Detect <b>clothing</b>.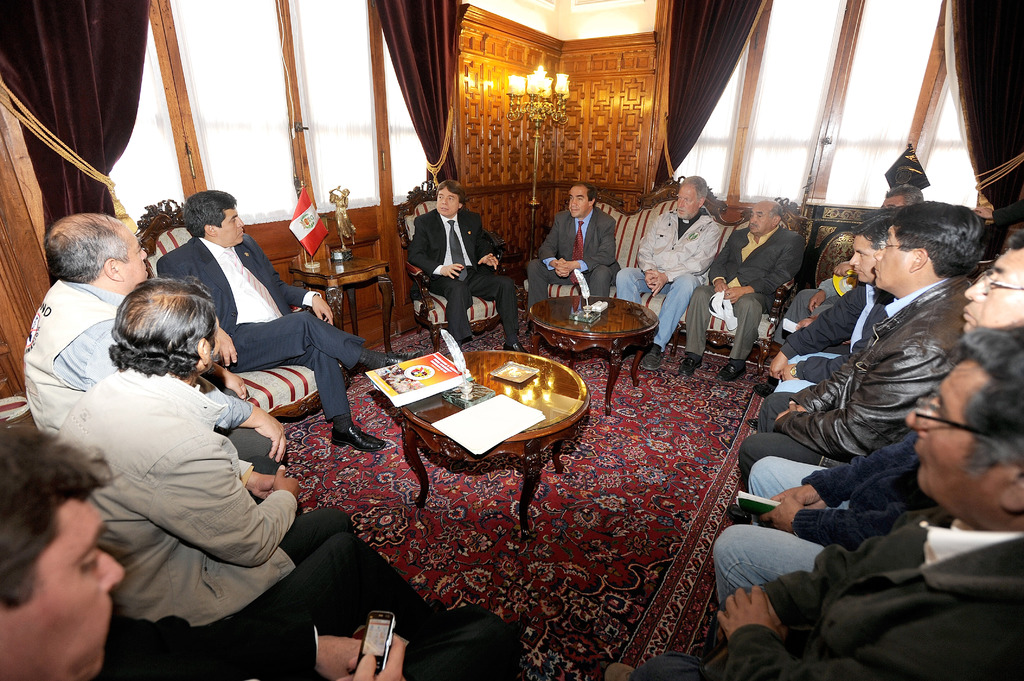
Detected at 682/225/808/362.
